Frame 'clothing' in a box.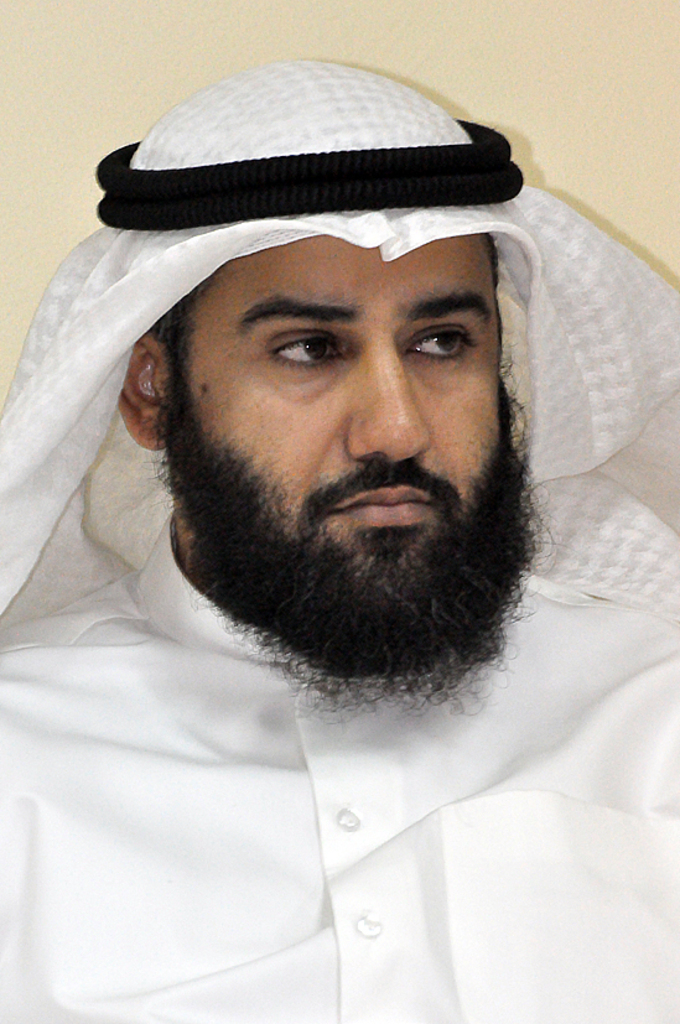
[0,506,679,1023].
